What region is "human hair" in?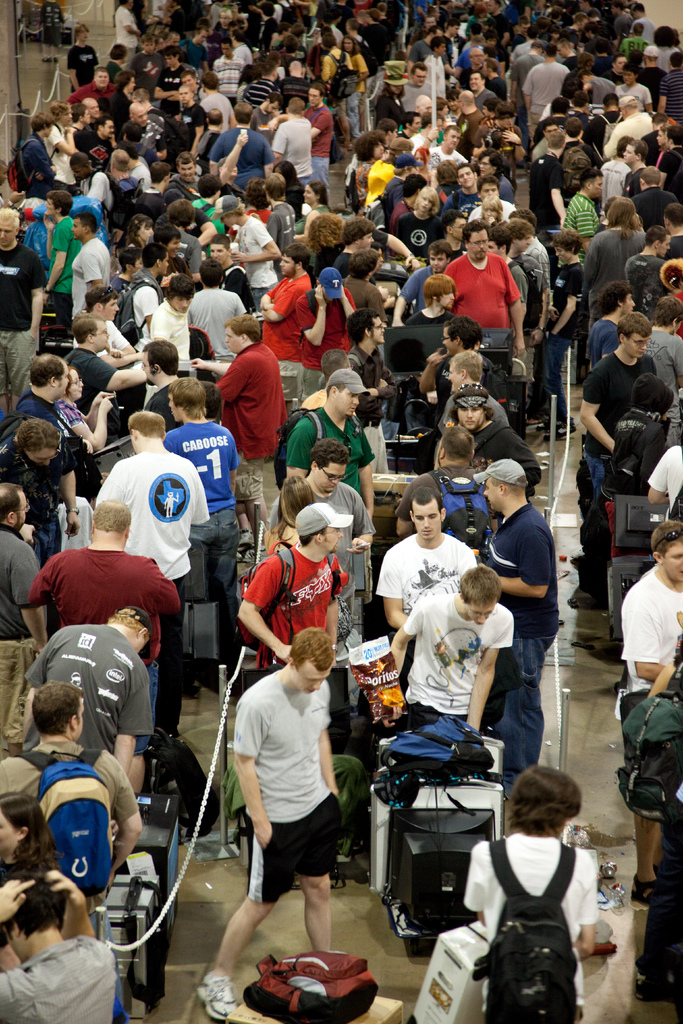
l=0, t=790, r=58, b=876.
